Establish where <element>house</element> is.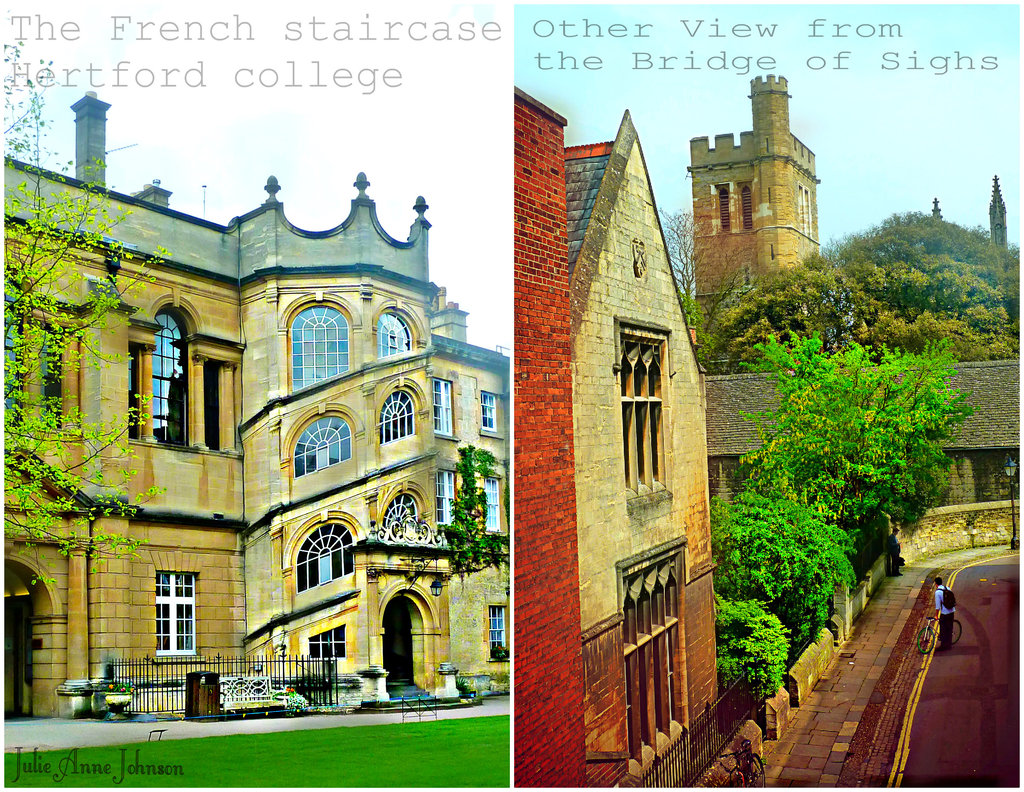
Established at 710:359:1023:514.
